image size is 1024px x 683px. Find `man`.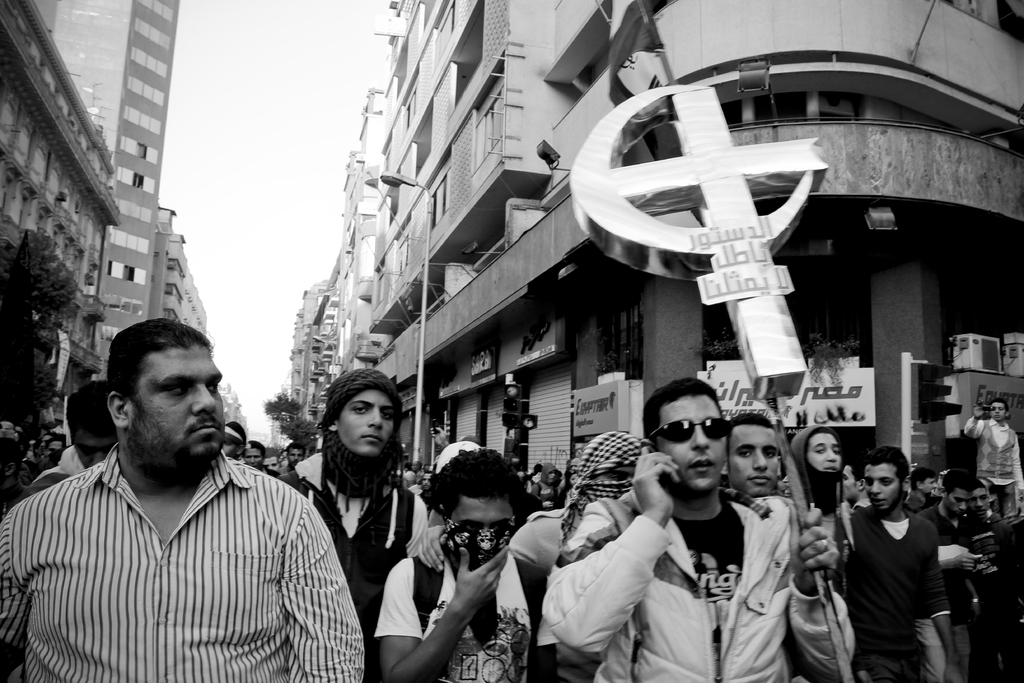
[376, 443, 570, 682].
